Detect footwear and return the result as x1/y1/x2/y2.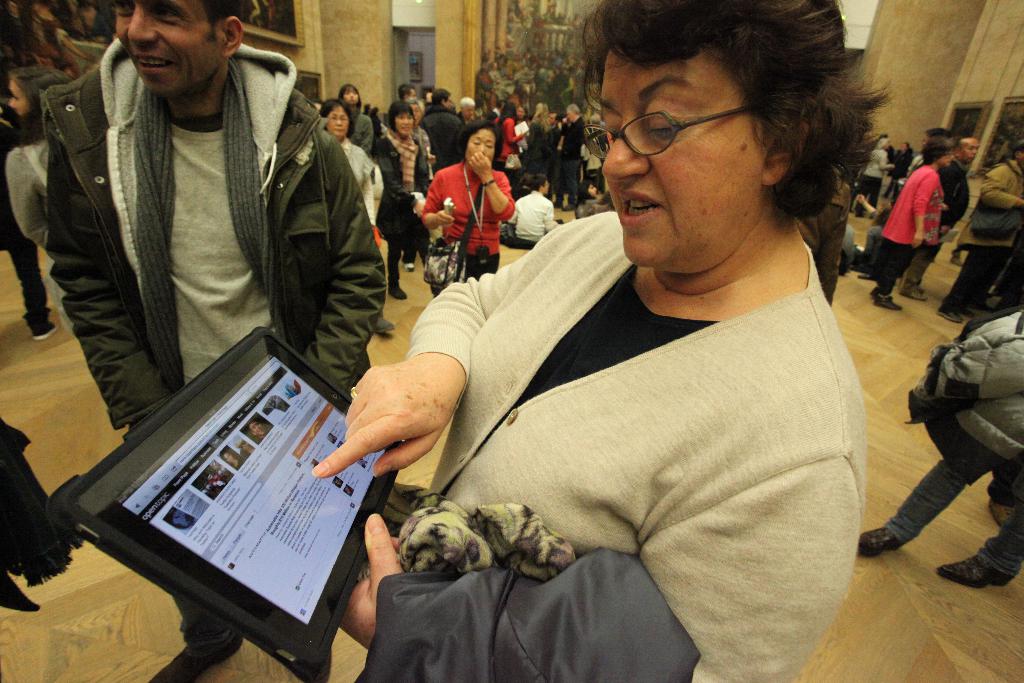
940/311/966/325.
